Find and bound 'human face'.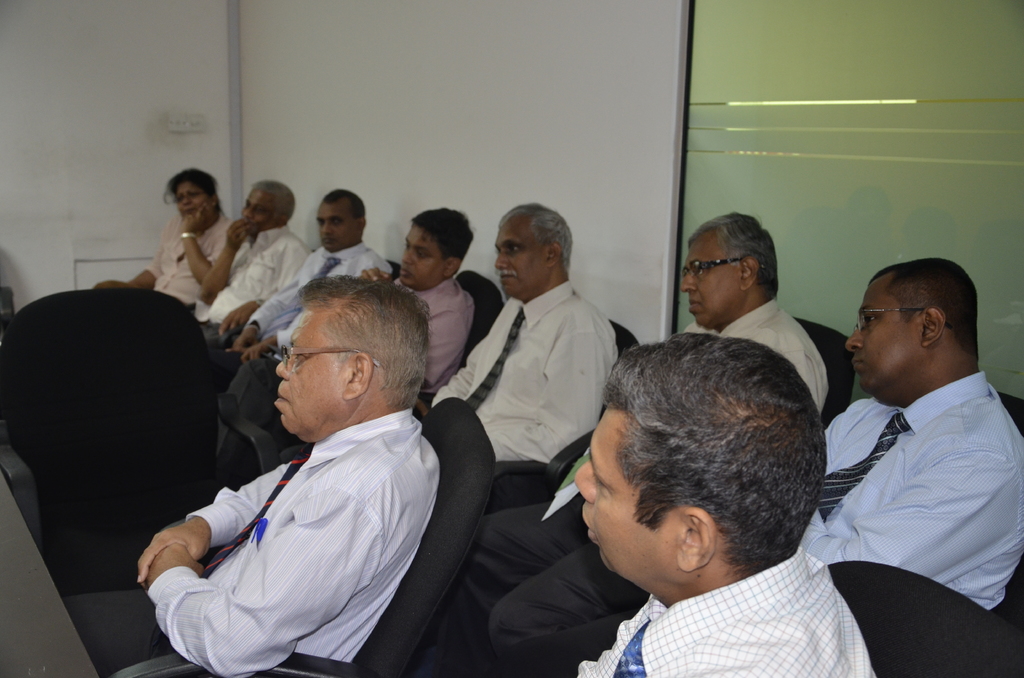
Bound: (675, 231, 746, 327).
